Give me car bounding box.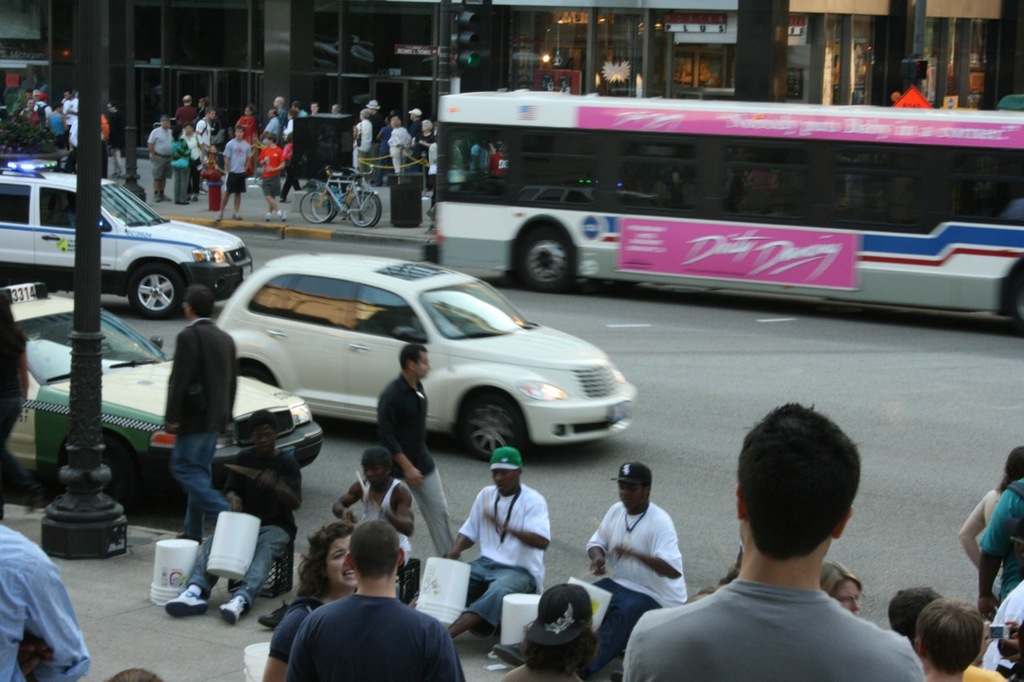
[4, 280, 326, 509].
